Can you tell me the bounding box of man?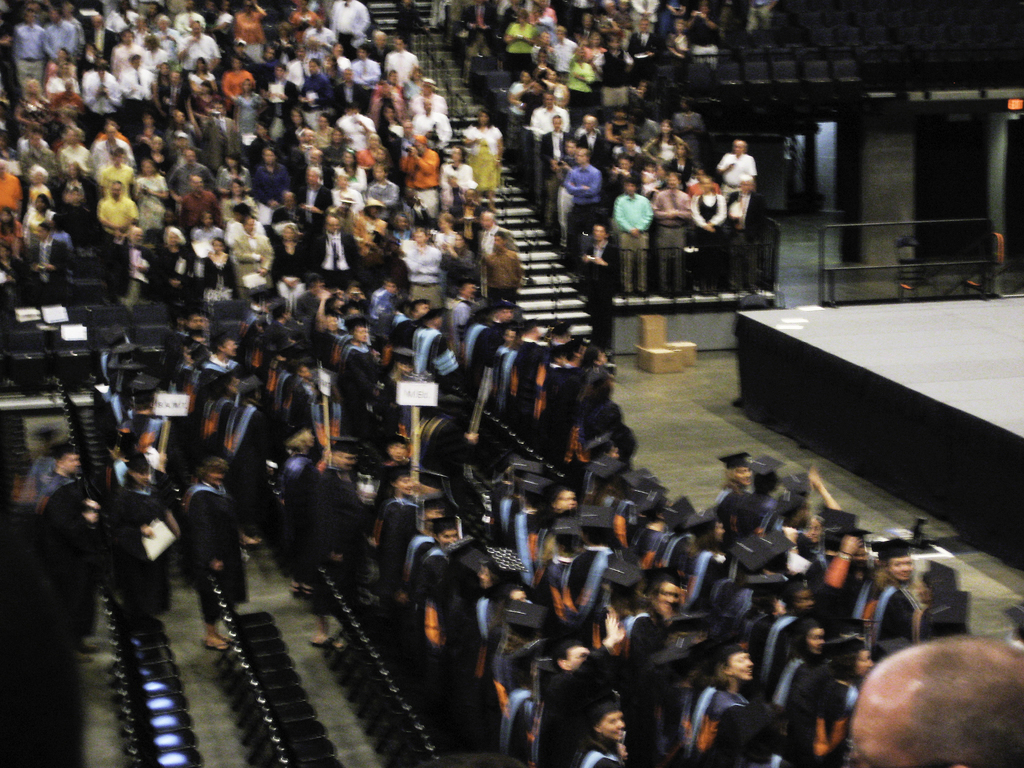
(512, 321, 541, 426).
